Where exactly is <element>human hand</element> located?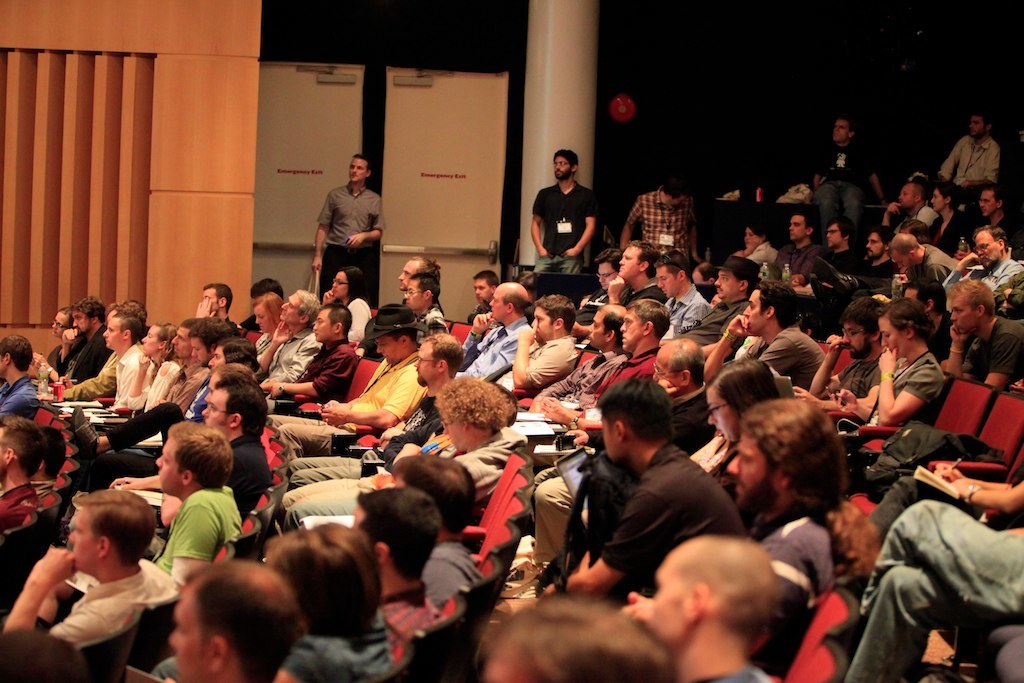
Its bounding box is x1=62 y1=330 x2=77 y2=345.
